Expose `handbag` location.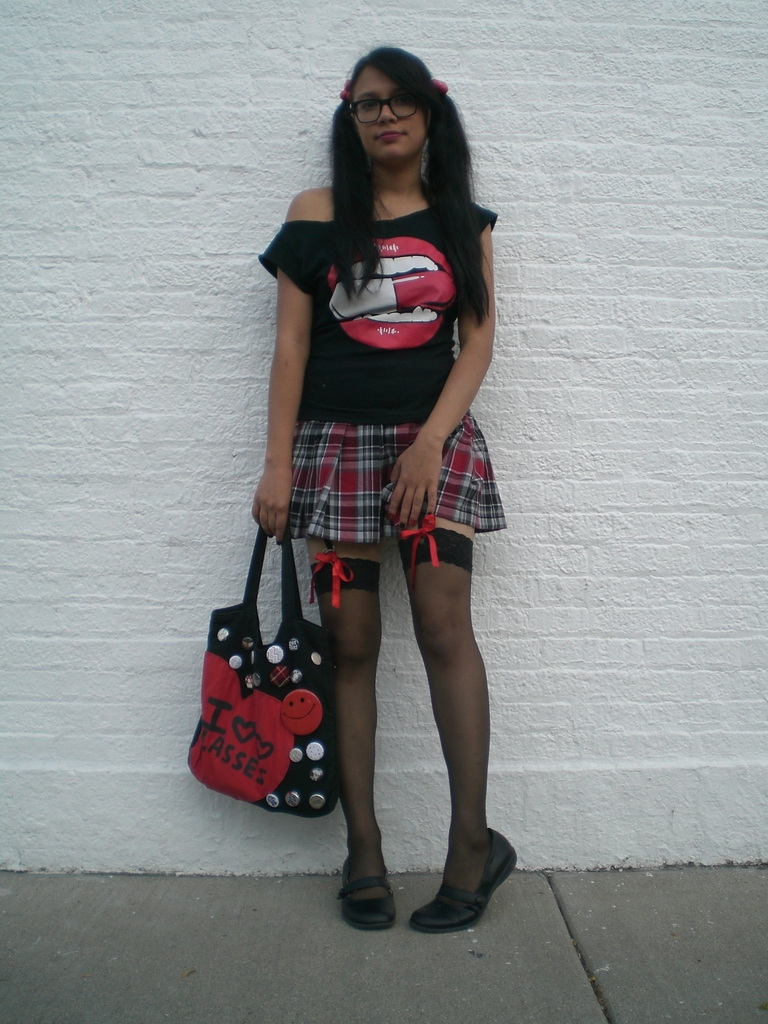
Exposed at 189,522,347,815.
